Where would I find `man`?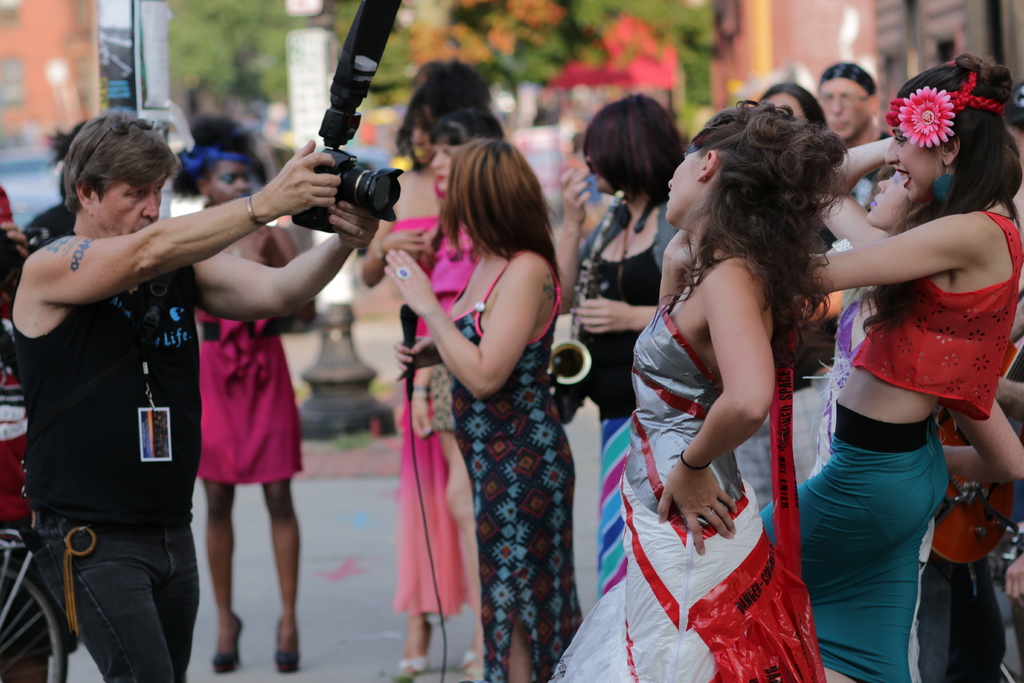
At 12, 113, 383, 682.
